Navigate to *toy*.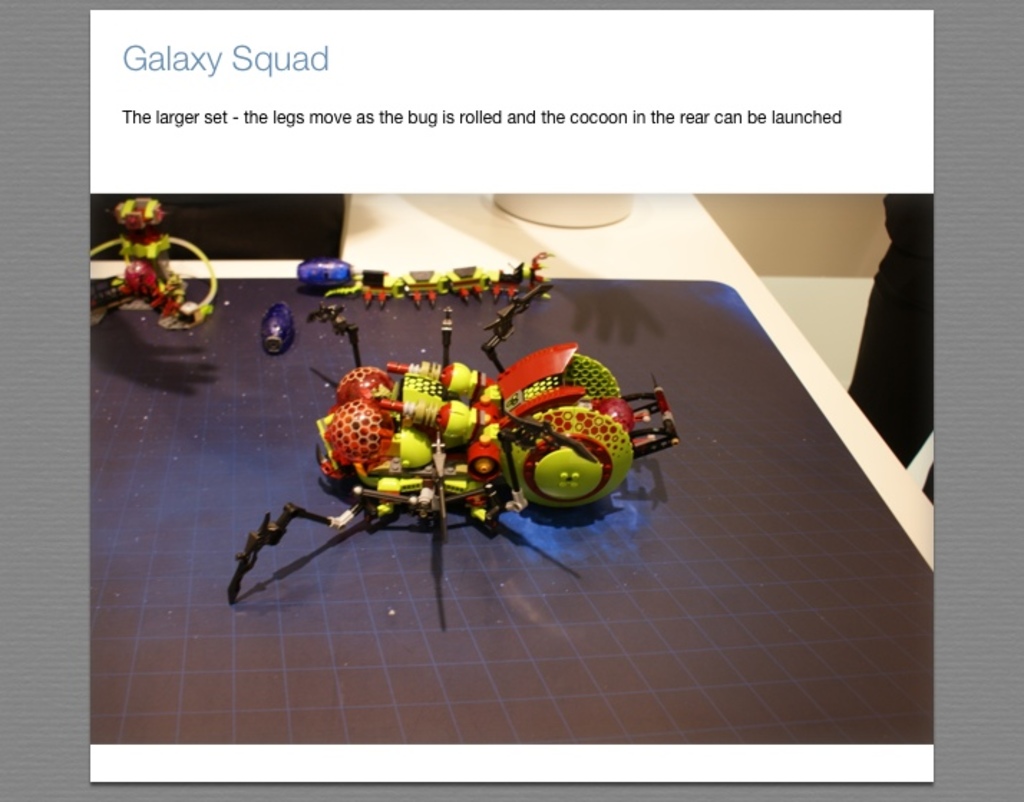
Navigation target: [x1=262, y1=298, x2=291, y2=354].
